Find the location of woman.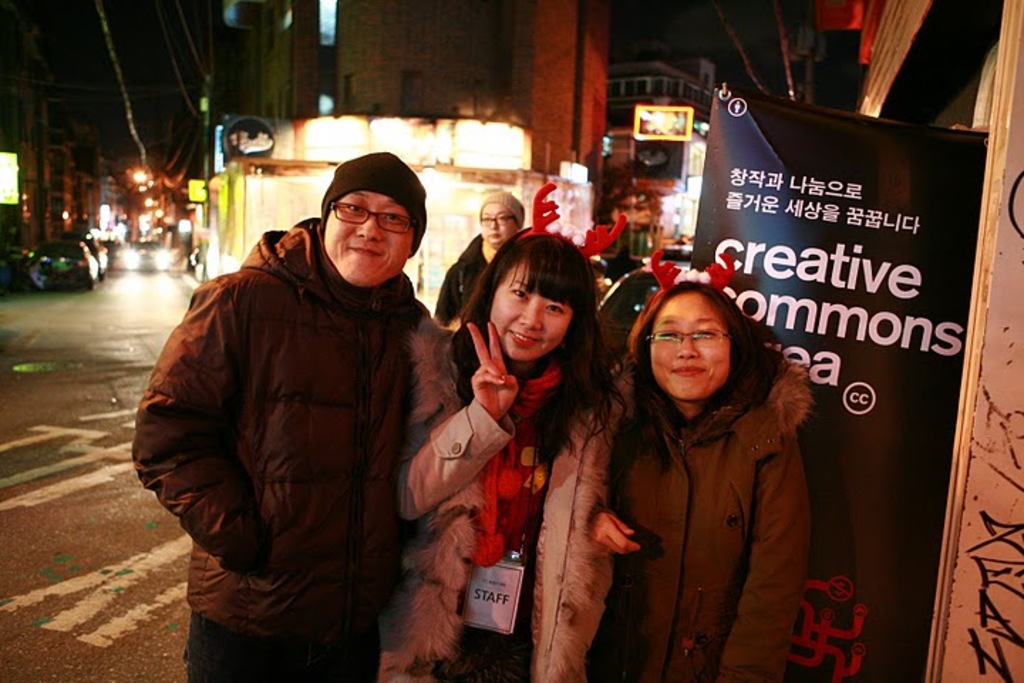
Location: [408,223,634,682].
